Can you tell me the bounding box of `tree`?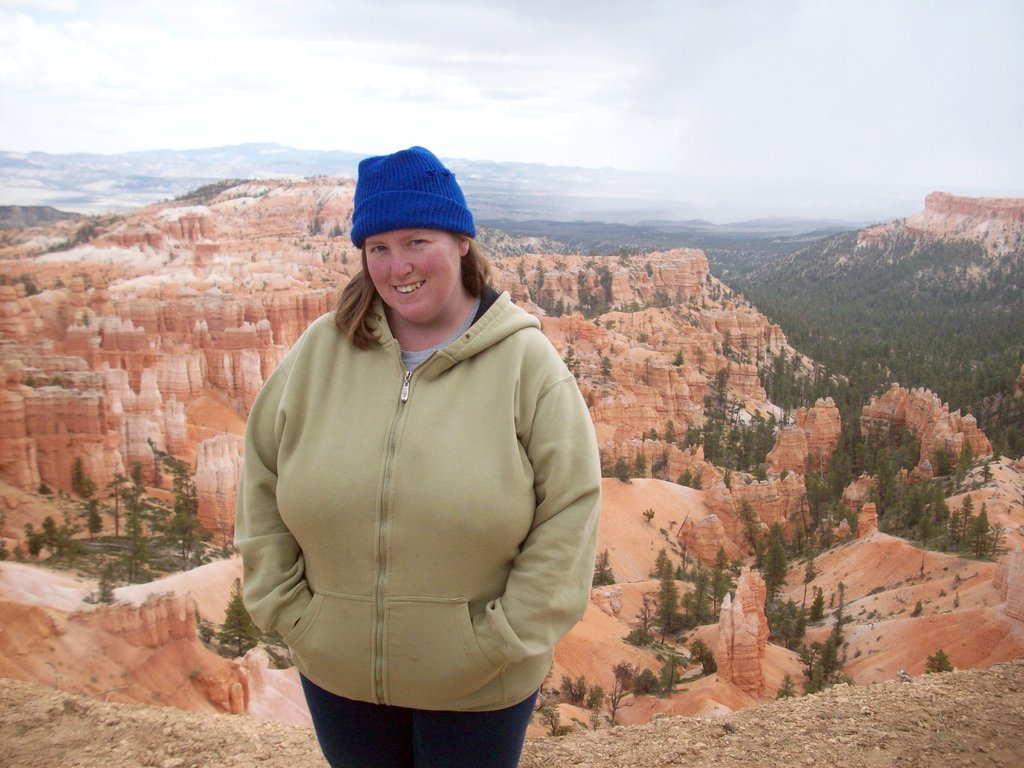
bbox=[670, 352, 685, 367].
